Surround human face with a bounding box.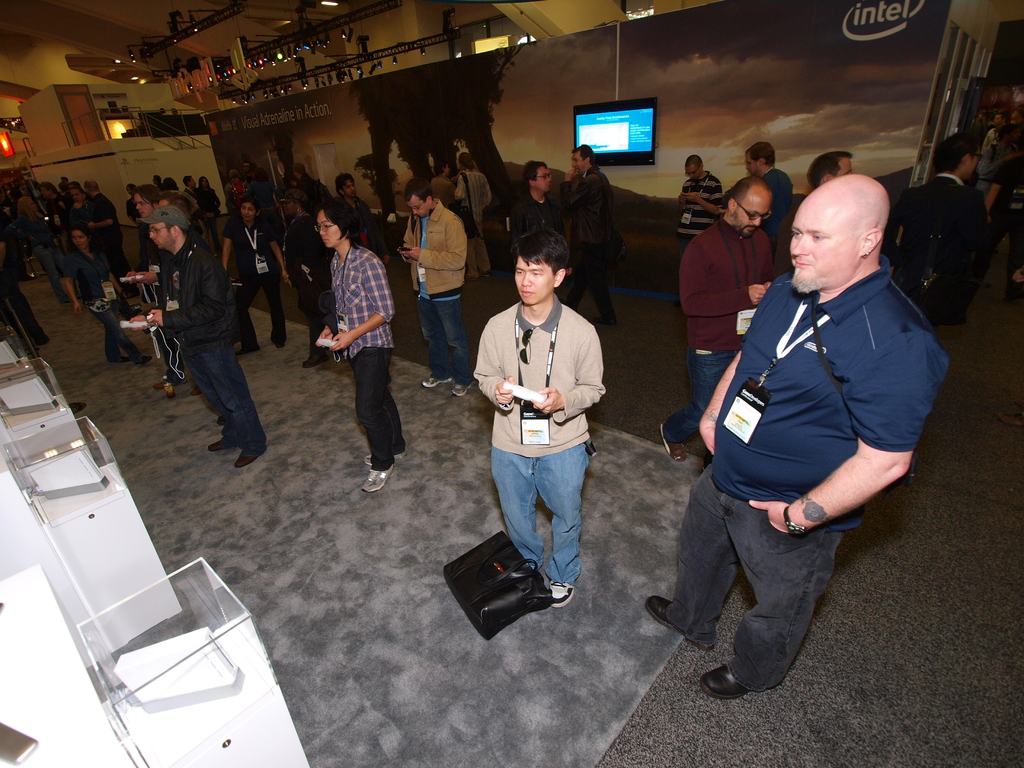
select_region(347, 183, 356, 198).
